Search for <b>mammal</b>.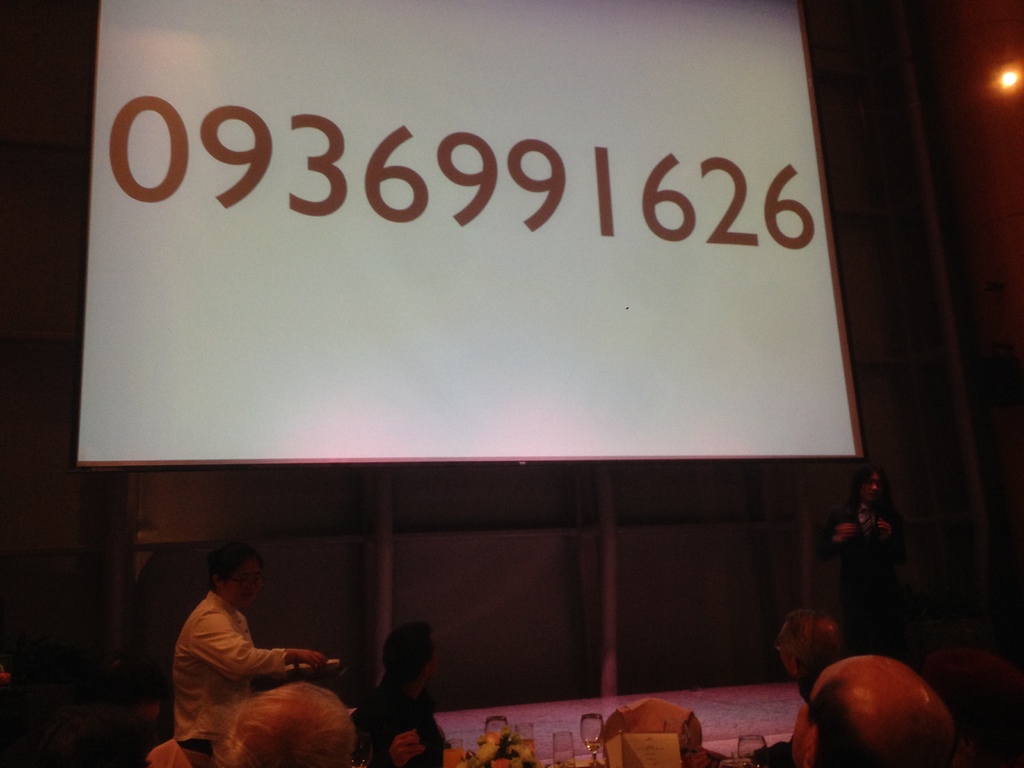
Found at BBox(349, 620, 454, 767).
